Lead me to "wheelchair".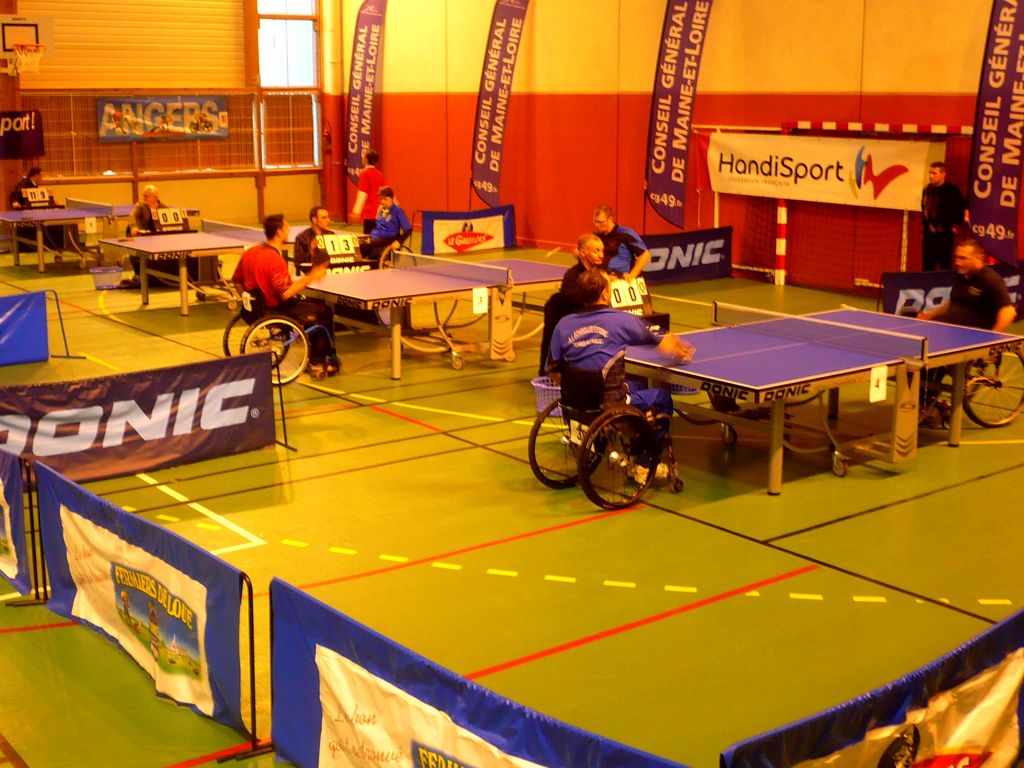
Lead to rect(538, 325, 707, 514).
